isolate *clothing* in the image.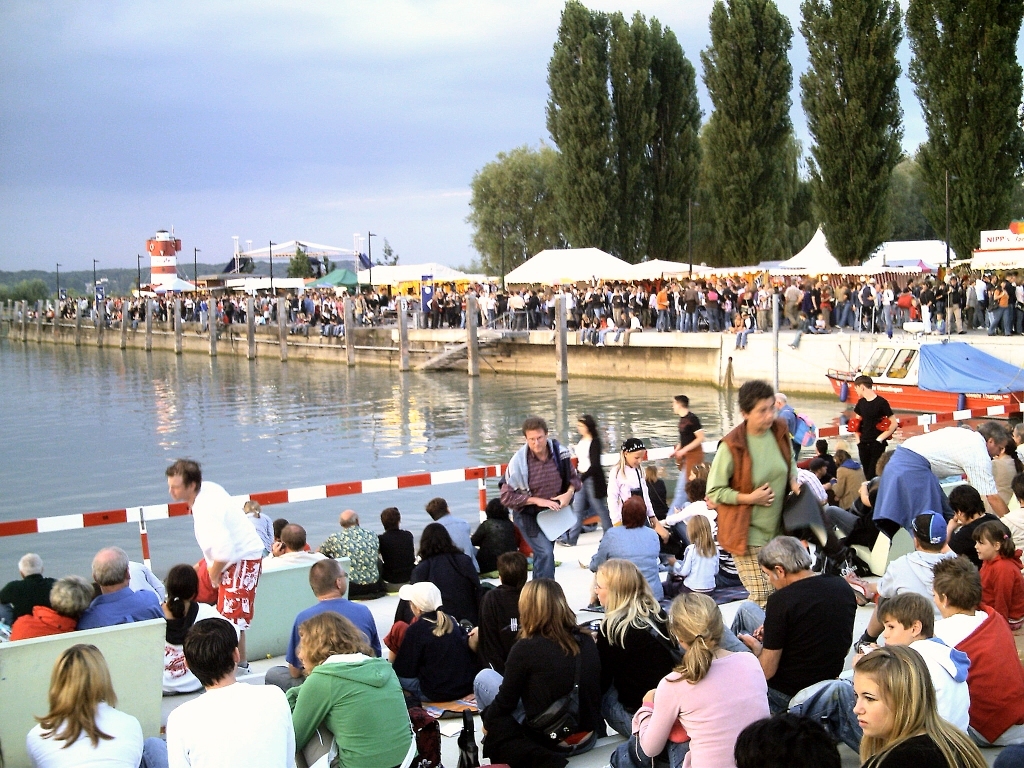
Isolated region: bbox(313, 524, 391, 598).
